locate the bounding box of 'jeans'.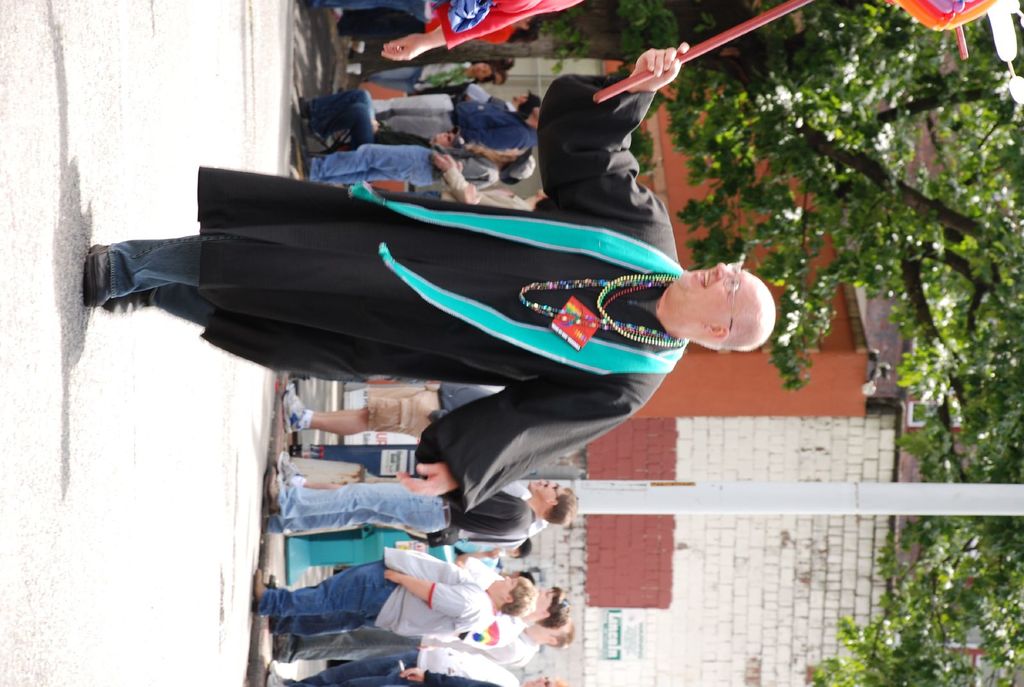
Bounding box: (left=311, top=144, right=438, bottom=183).
